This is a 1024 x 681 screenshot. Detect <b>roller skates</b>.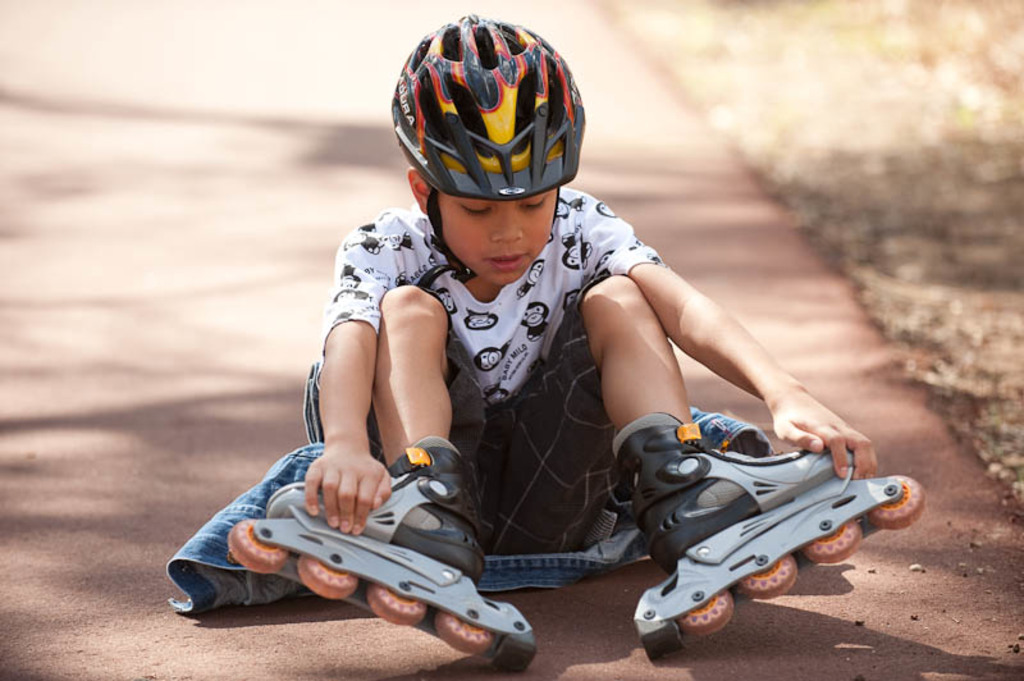
[left=228, top=434, right=539, bottom=673].
